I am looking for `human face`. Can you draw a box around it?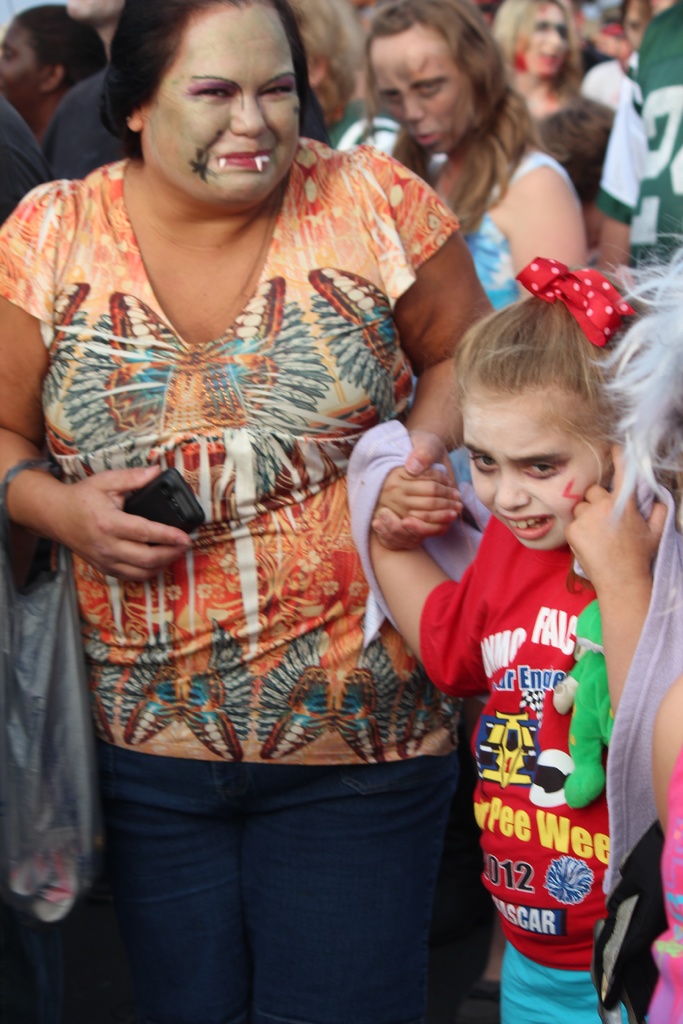
Sure, the bounding box is 460 390 607 550.
